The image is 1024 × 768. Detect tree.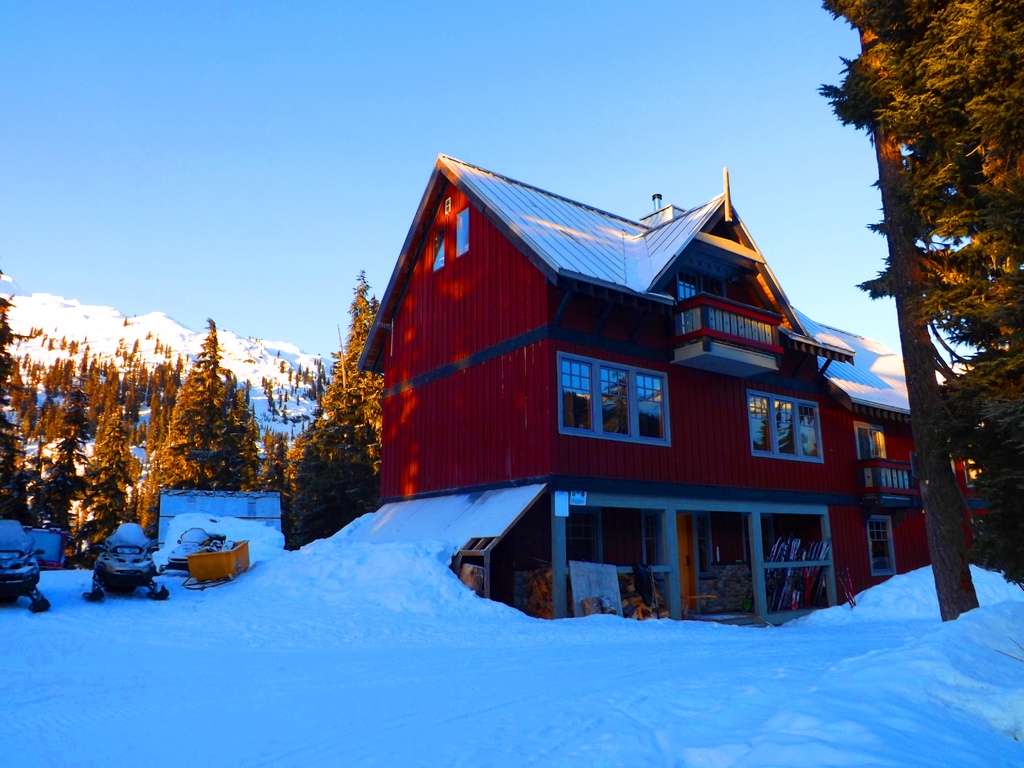
Detection: detection(310, 358, 316, 367).
